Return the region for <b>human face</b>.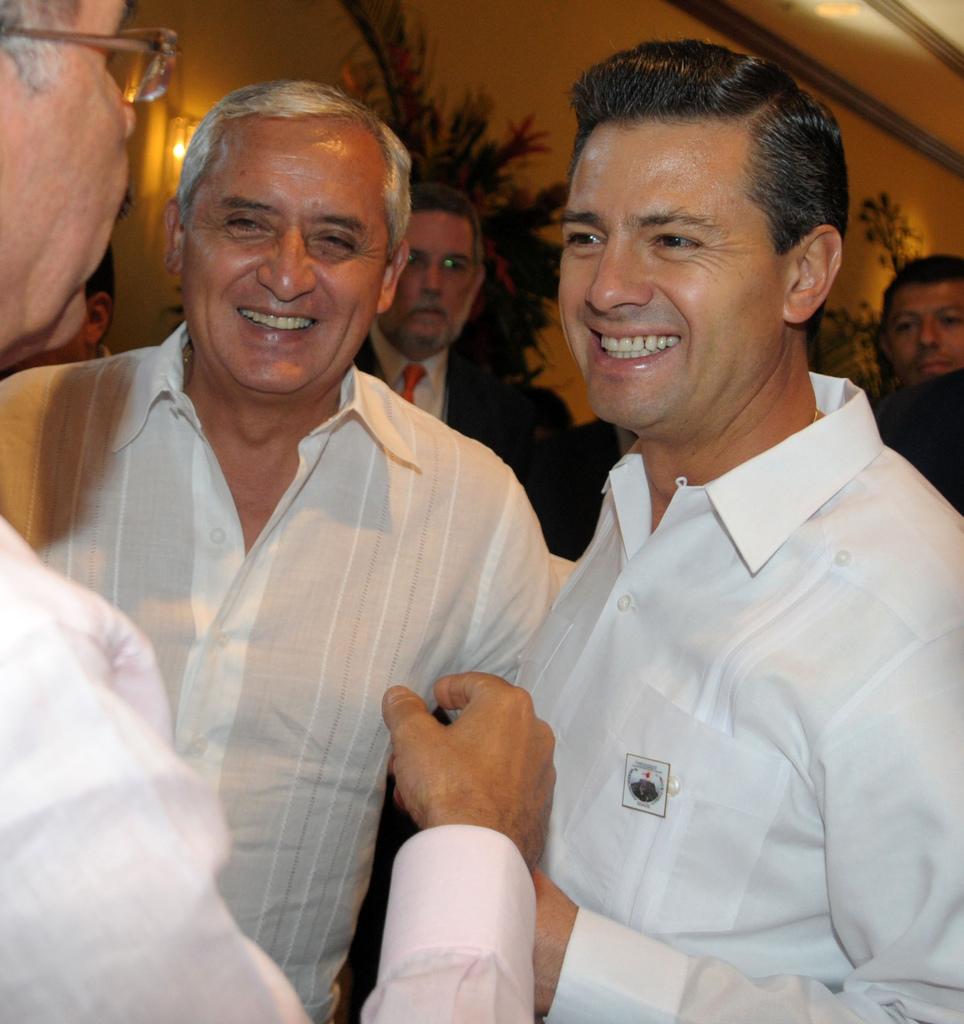
{"left": 0, "top": 0, "right": 132, "bottom": 358}.
